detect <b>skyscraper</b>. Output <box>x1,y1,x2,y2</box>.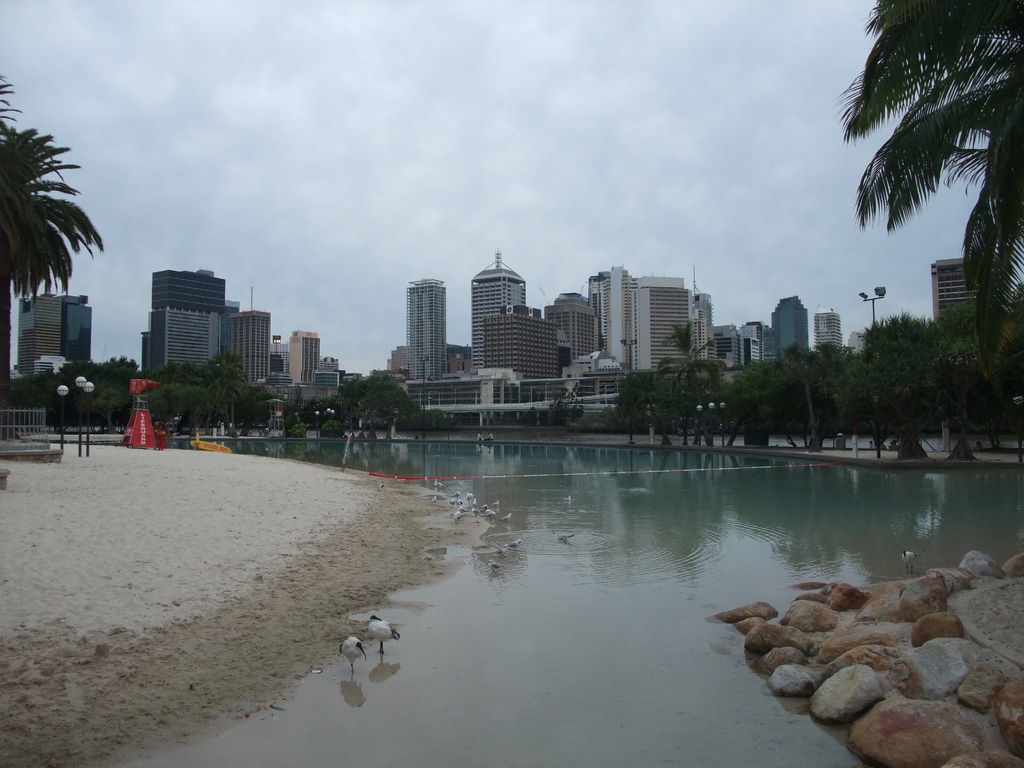
<box>766,288,810,362</box>.
